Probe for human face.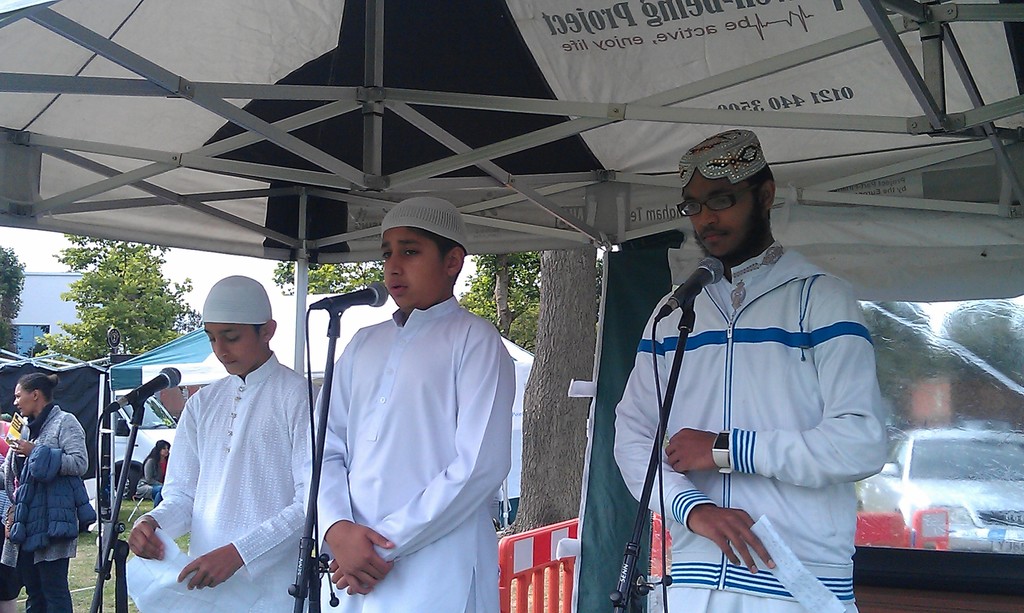
Probe result: rect(681, 168, 758, 264).
